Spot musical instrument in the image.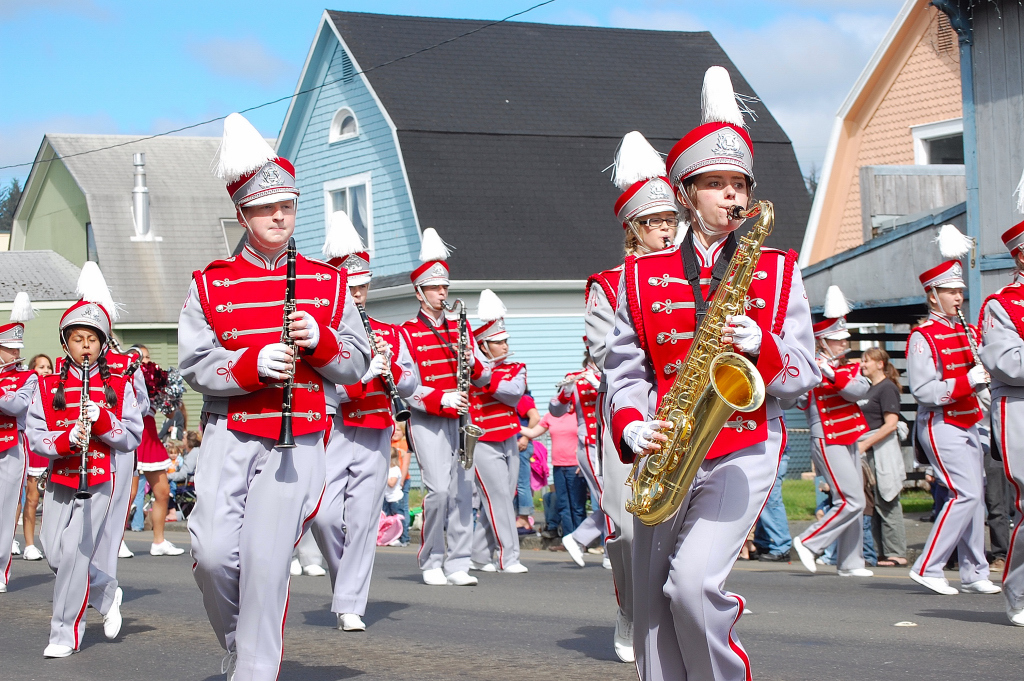
musical instrument found at <region>70, 353, 94, 506</region>.
